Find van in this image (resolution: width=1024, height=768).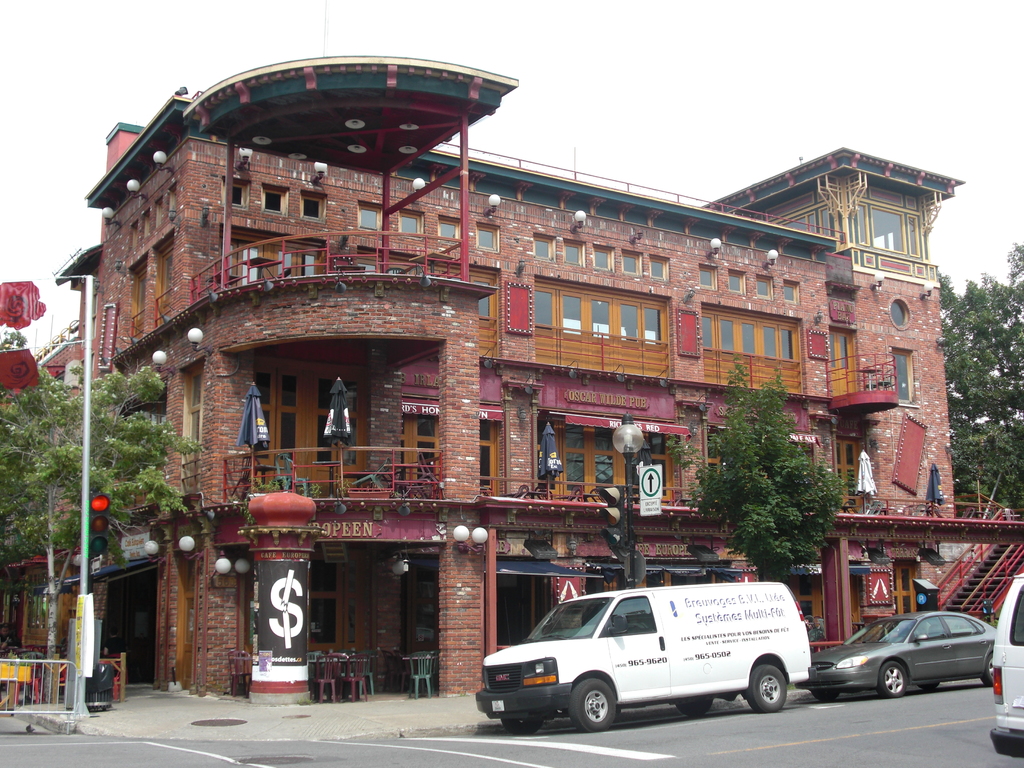
l=474, t=580, r=821, b=735.
